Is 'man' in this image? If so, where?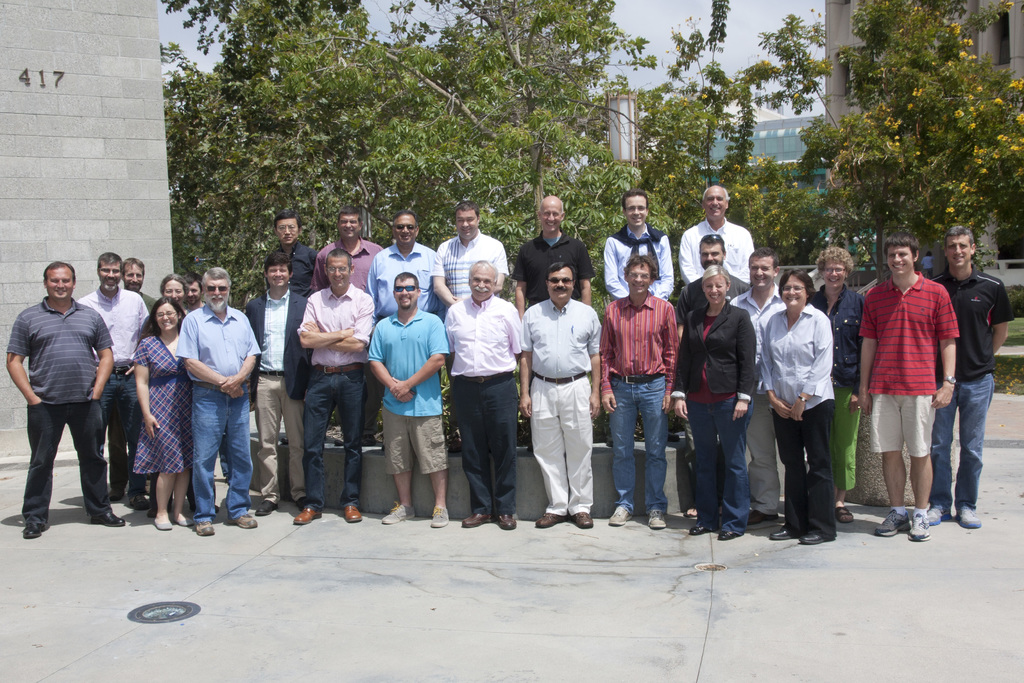
Yes, at Rect(856, 229, 959, 541).
